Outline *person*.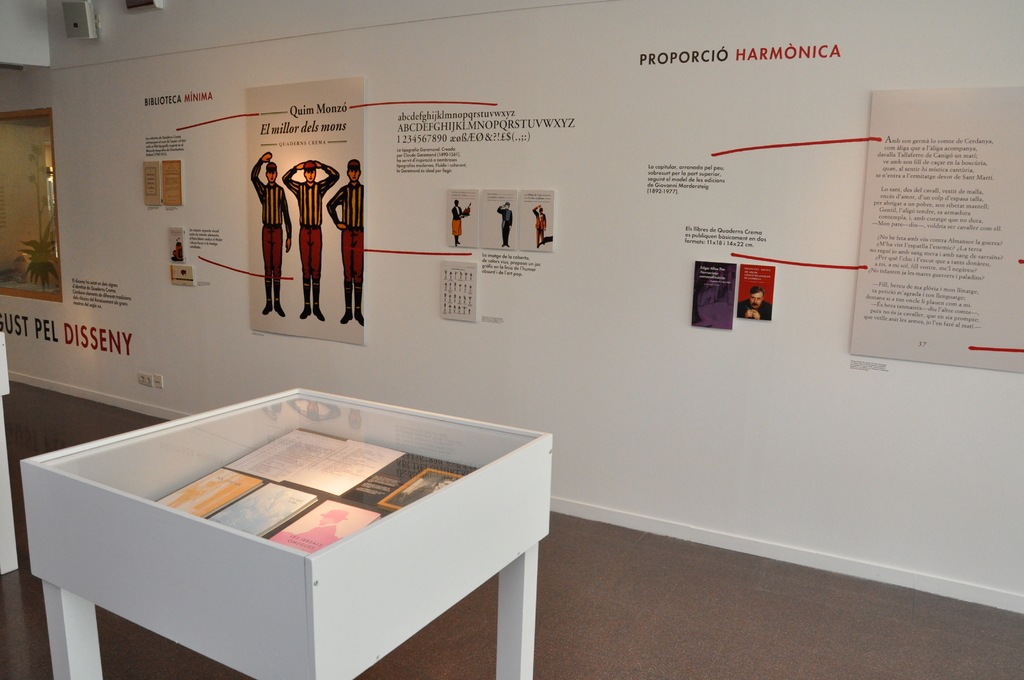
Outline: box(451, 198, 466, 246).
